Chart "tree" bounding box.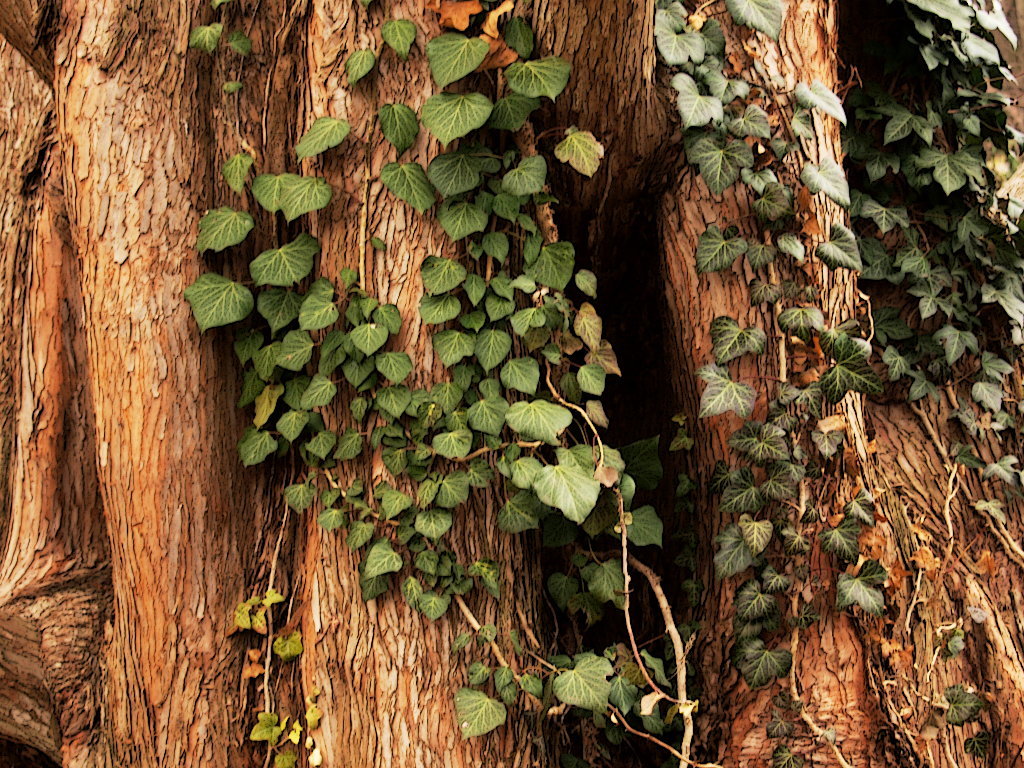
Charted: [12, 5, 948, 697].
